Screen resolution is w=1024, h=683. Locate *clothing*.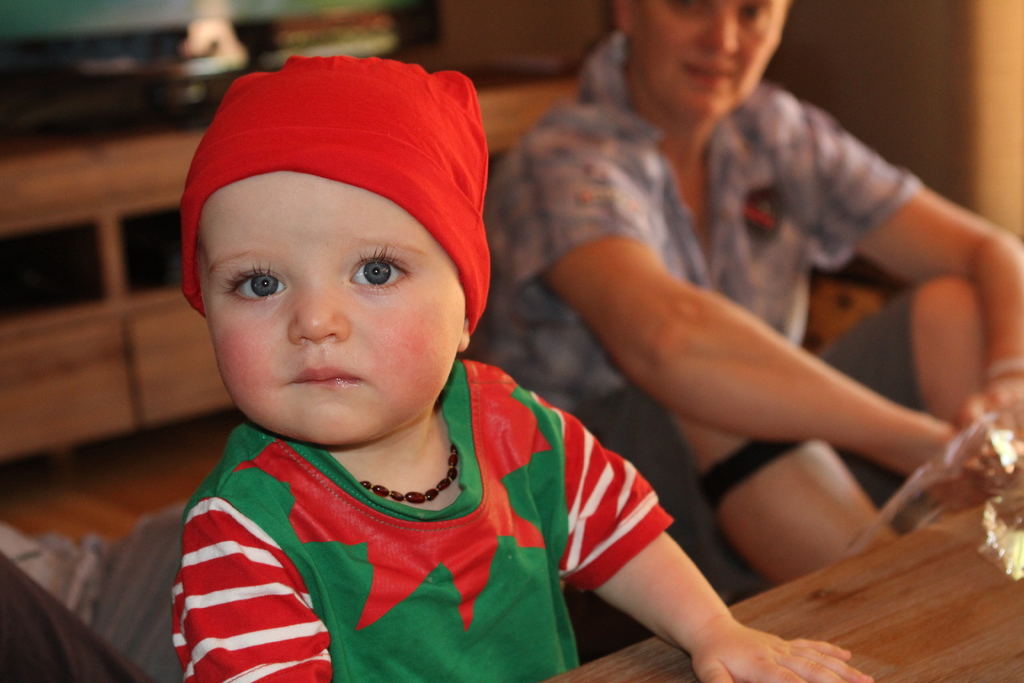
{"left": 462, "top": 29, "right": 938, "bottom": 659}.
